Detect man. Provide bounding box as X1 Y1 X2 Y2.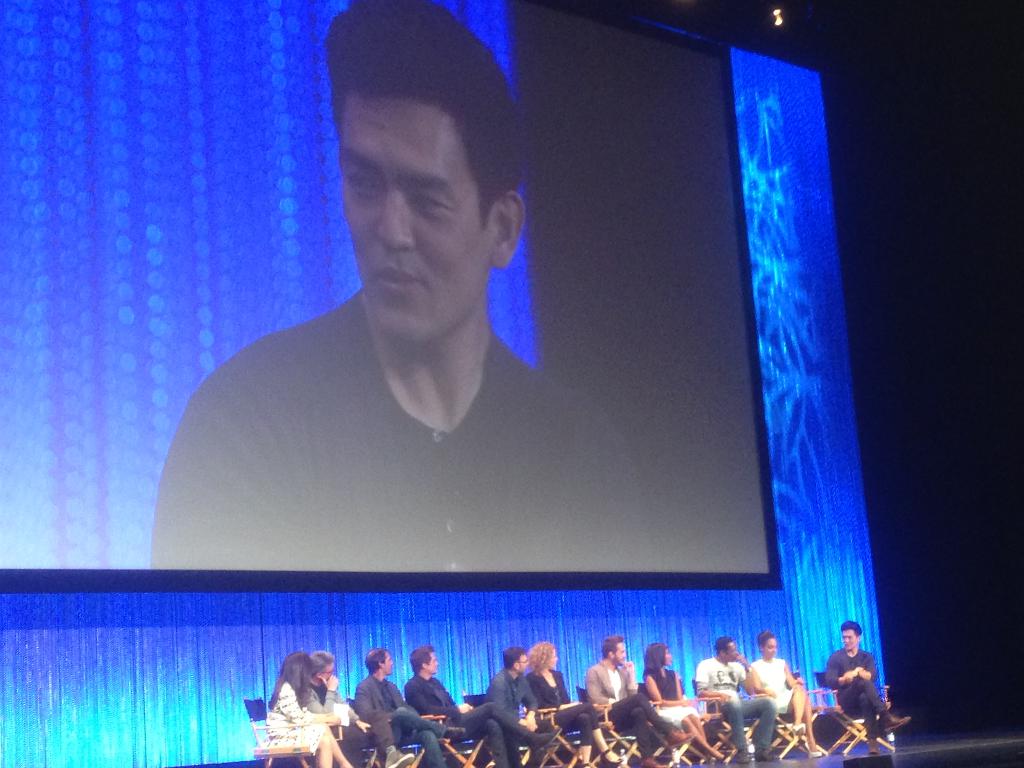
825 618 908 750.
